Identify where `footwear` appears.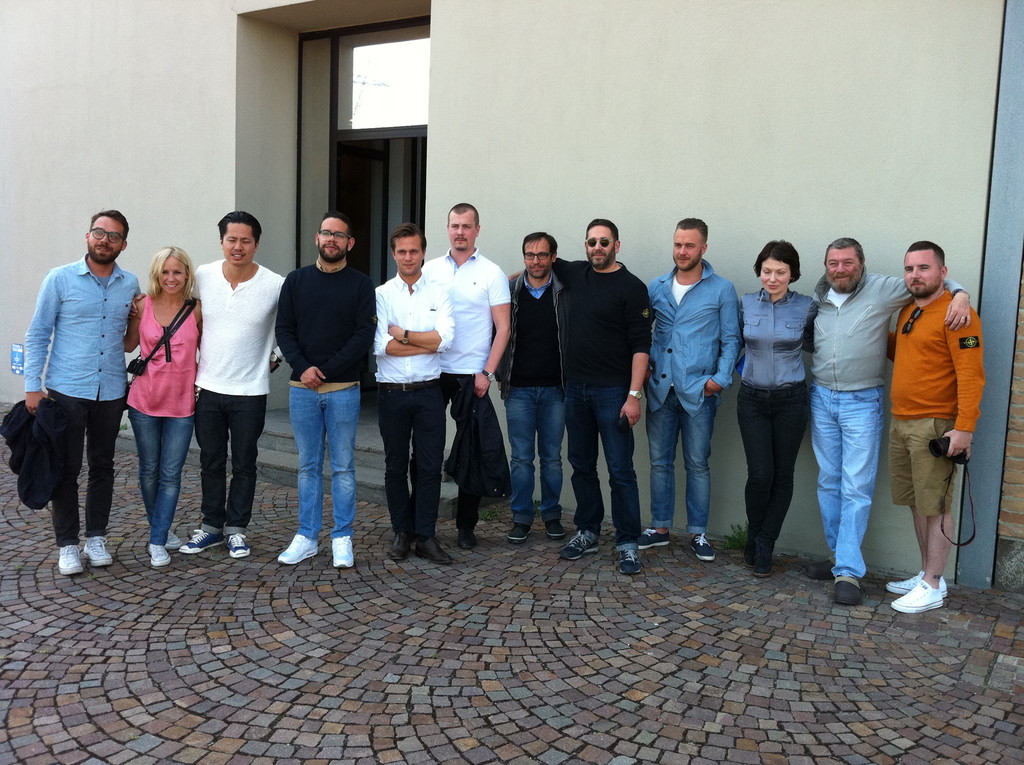
Appears at locate(330, 534, 355, 570).
